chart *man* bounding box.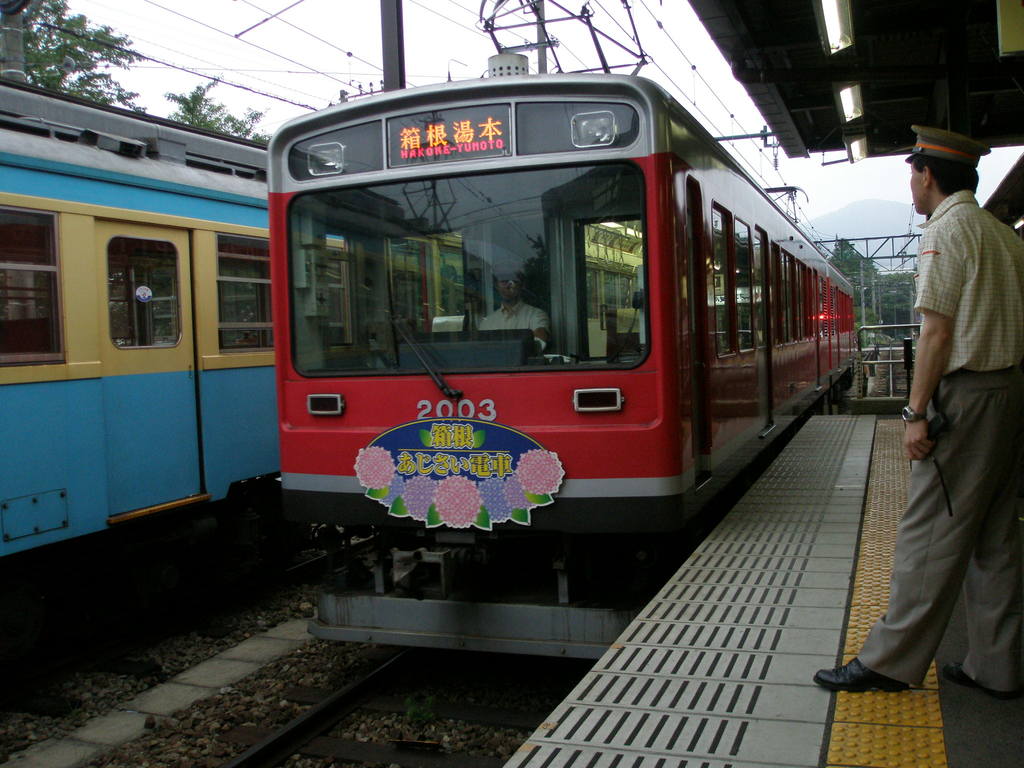
Charted: locate(853, 105, 1018, 737).
